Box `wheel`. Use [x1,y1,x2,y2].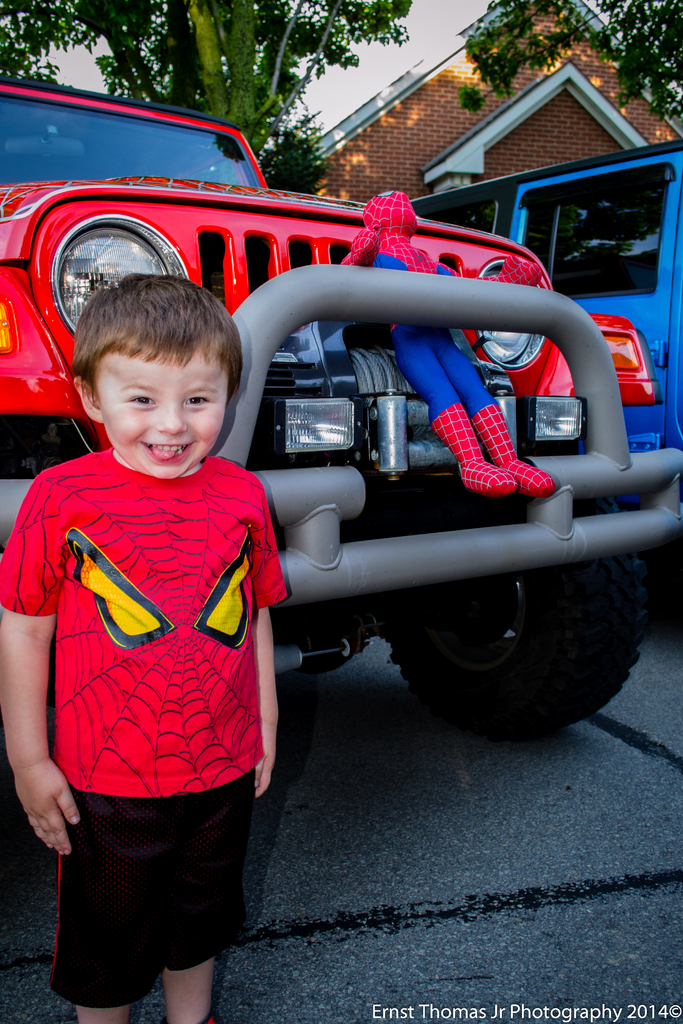
[359,516,663,742].
